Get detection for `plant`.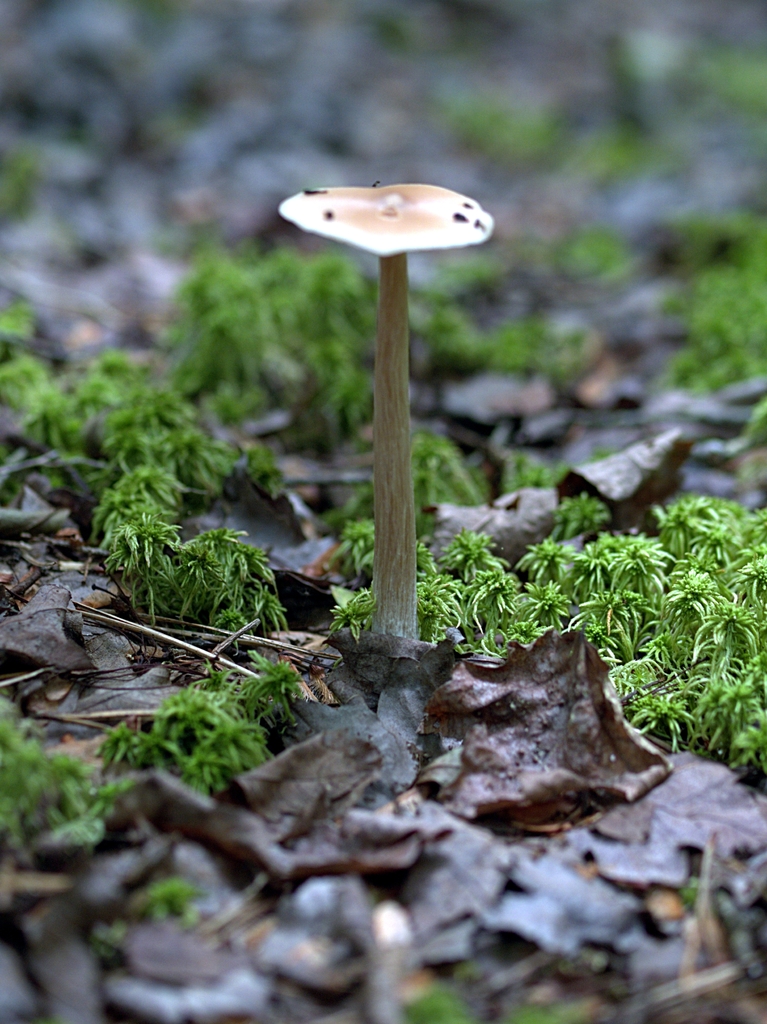
Detection: <box>418,422,498,504</box>.
